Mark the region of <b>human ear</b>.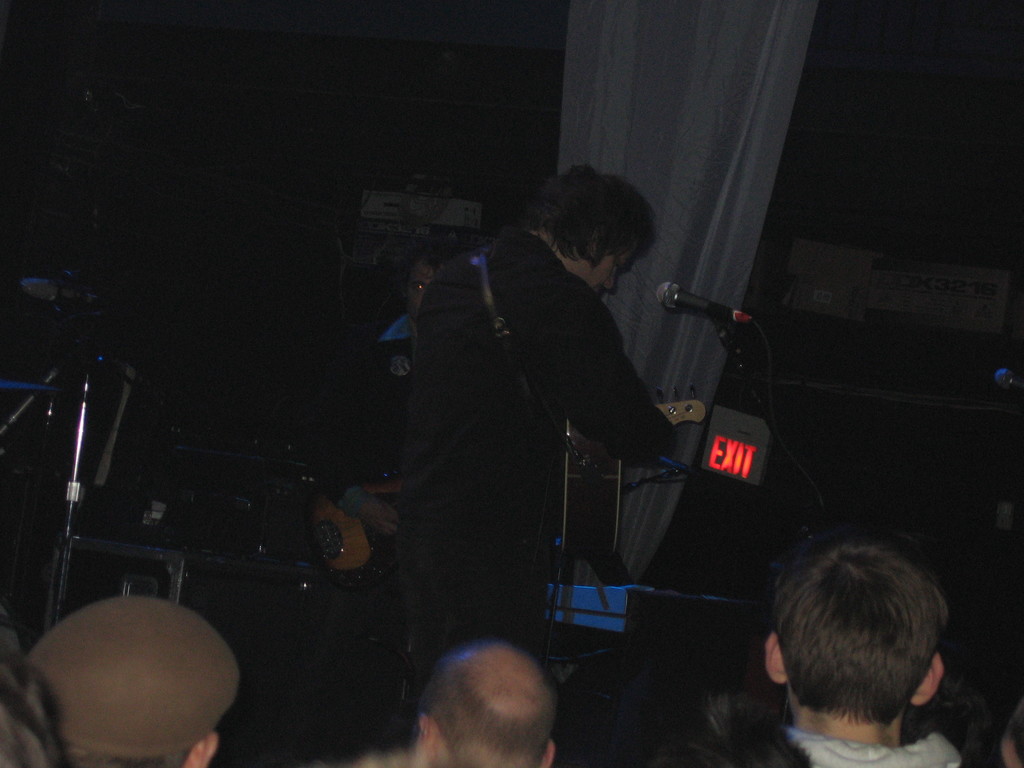
Region: x1=912, y1=653, x2=944, y2=703.
